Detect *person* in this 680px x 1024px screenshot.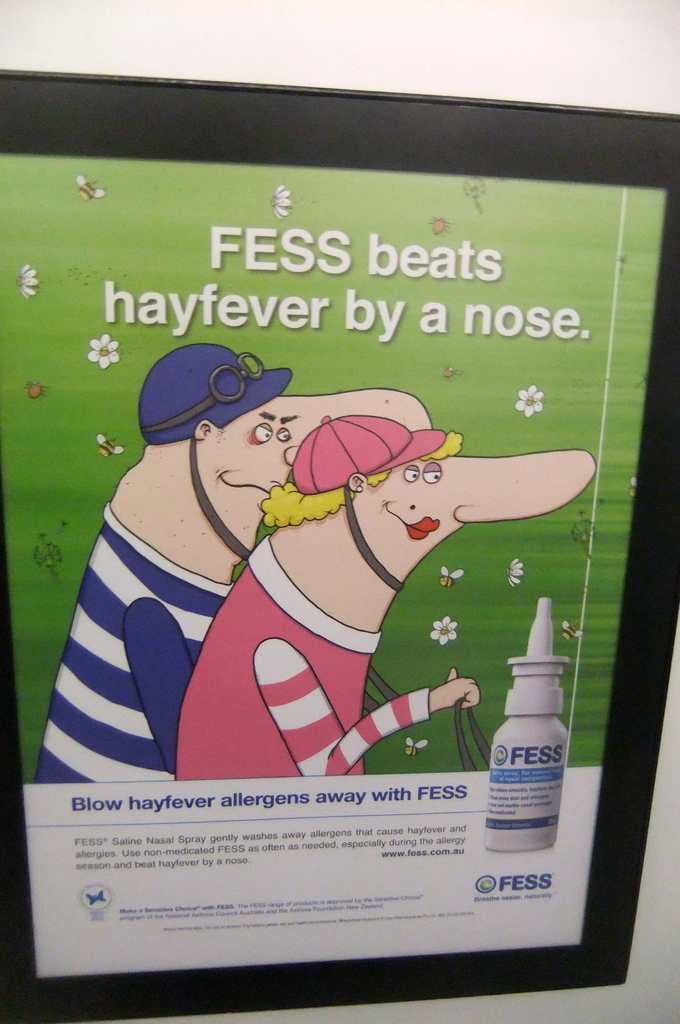
Detection: bbox=(174, 406, 595, 793).
